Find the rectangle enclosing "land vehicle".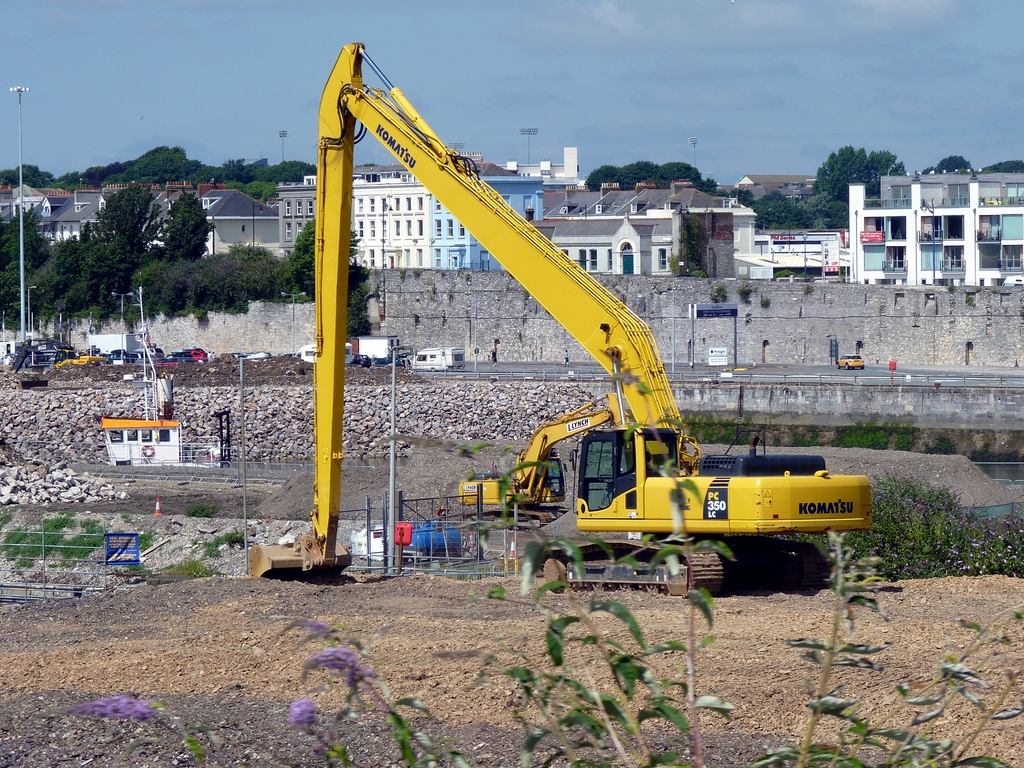
<box>459,392,636,533</box>.
